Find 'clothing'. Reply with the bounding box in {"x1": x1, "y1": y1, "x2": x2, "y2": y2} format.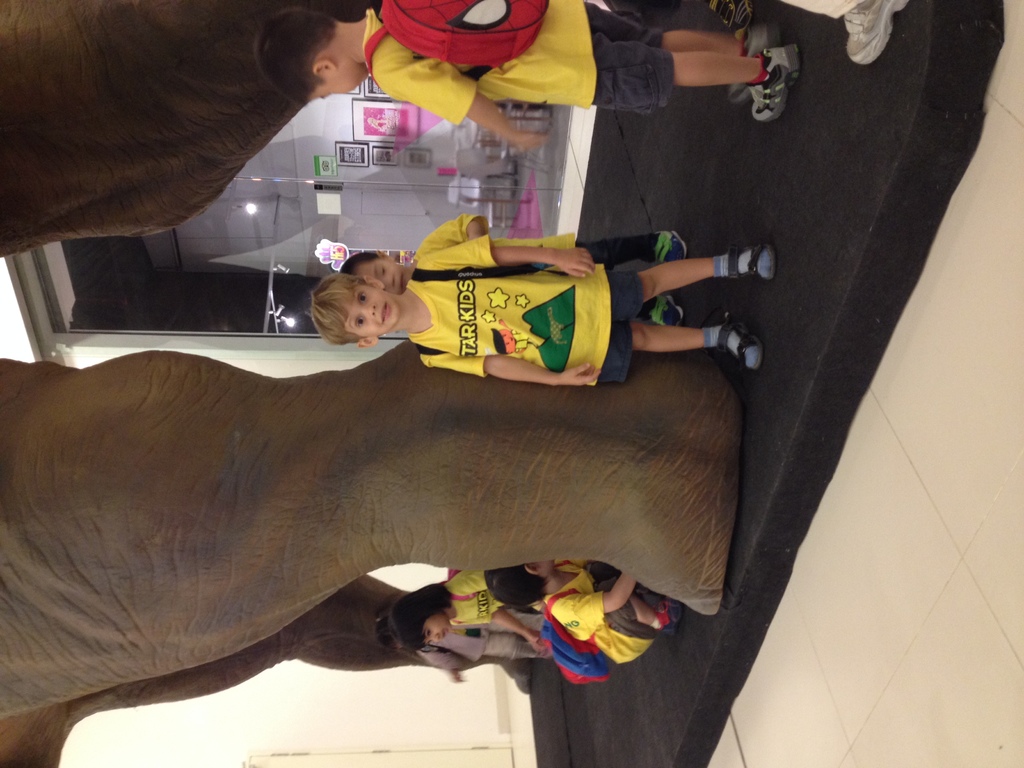
{"x1": 442, "y1": 573, "x2": 511, "y2": 627}.
